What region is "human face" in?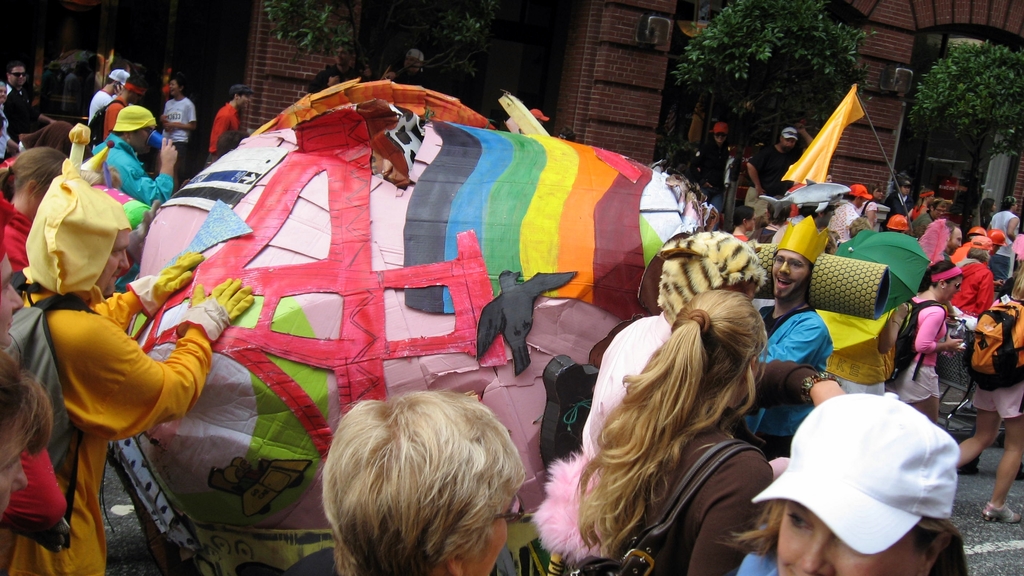
bbox(945, 230, 962, 255).
